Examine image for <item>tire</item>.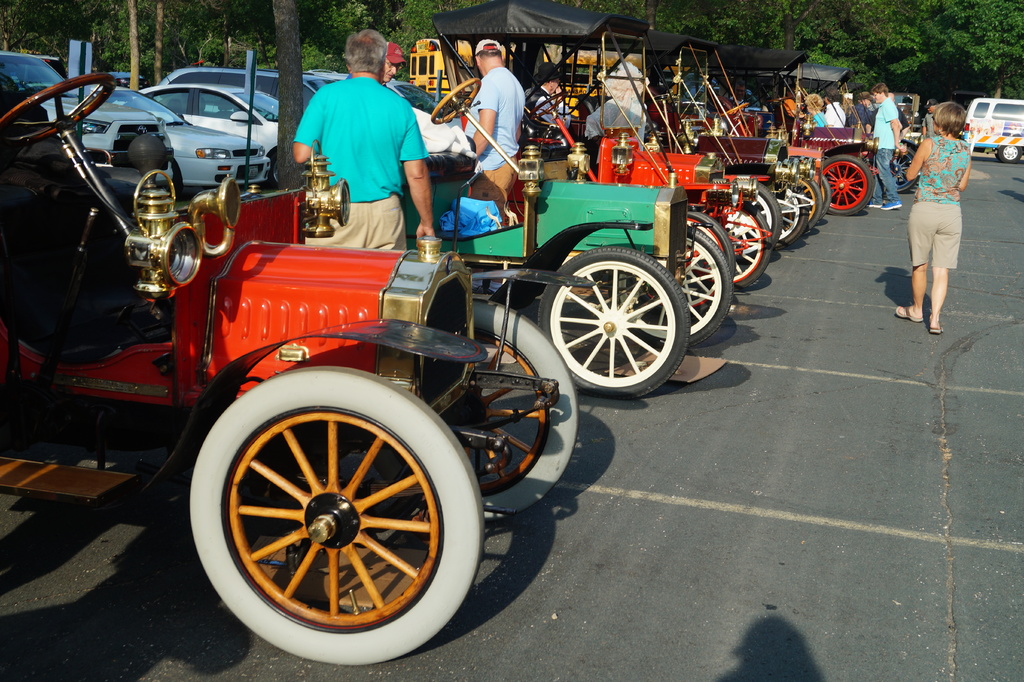
Examination result: detection(532, 245, 686, 400).
